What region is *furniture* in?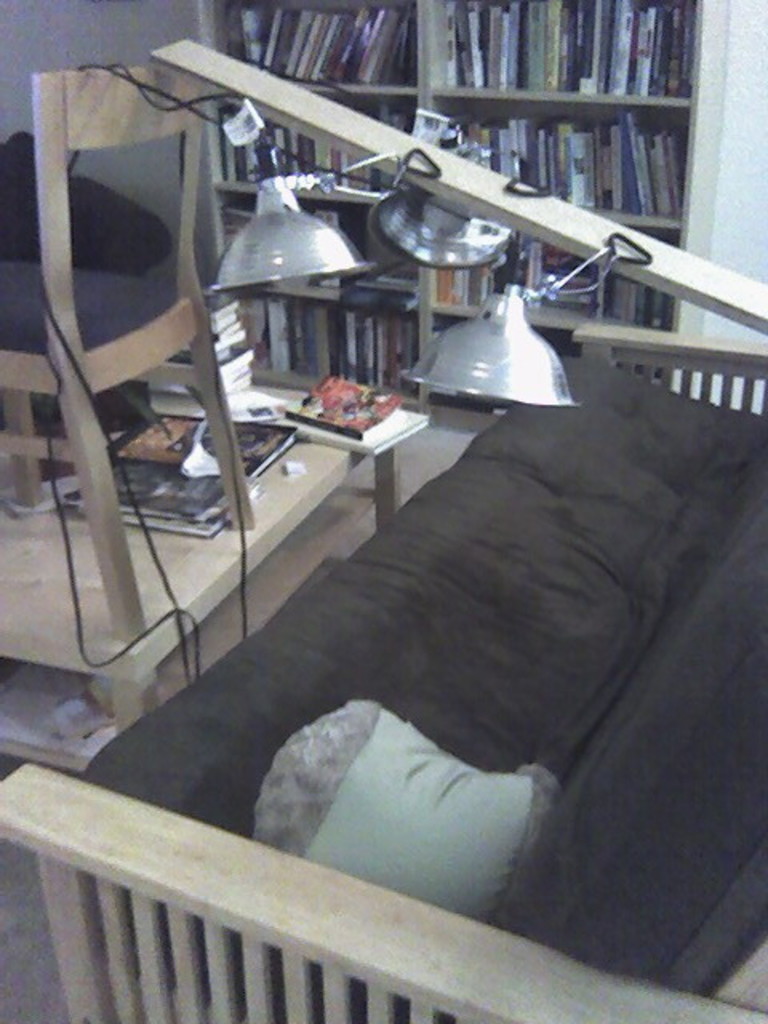
select_region(0, 387, 402, 773).
